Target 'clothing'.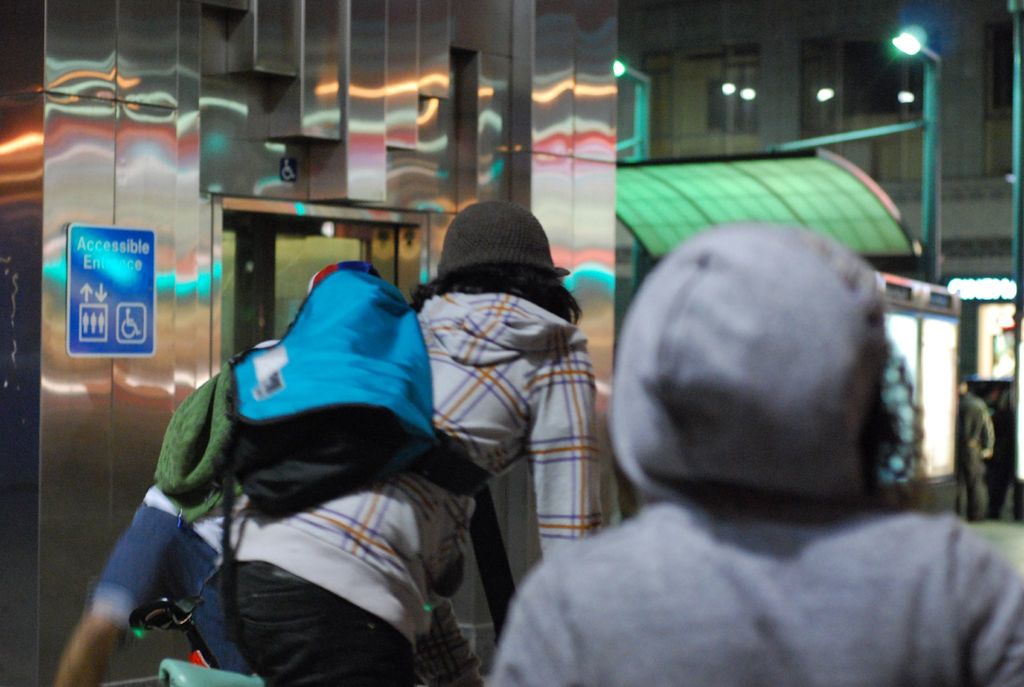
Target region: <bbox>486, 194, 1023, 686</bbox>.
